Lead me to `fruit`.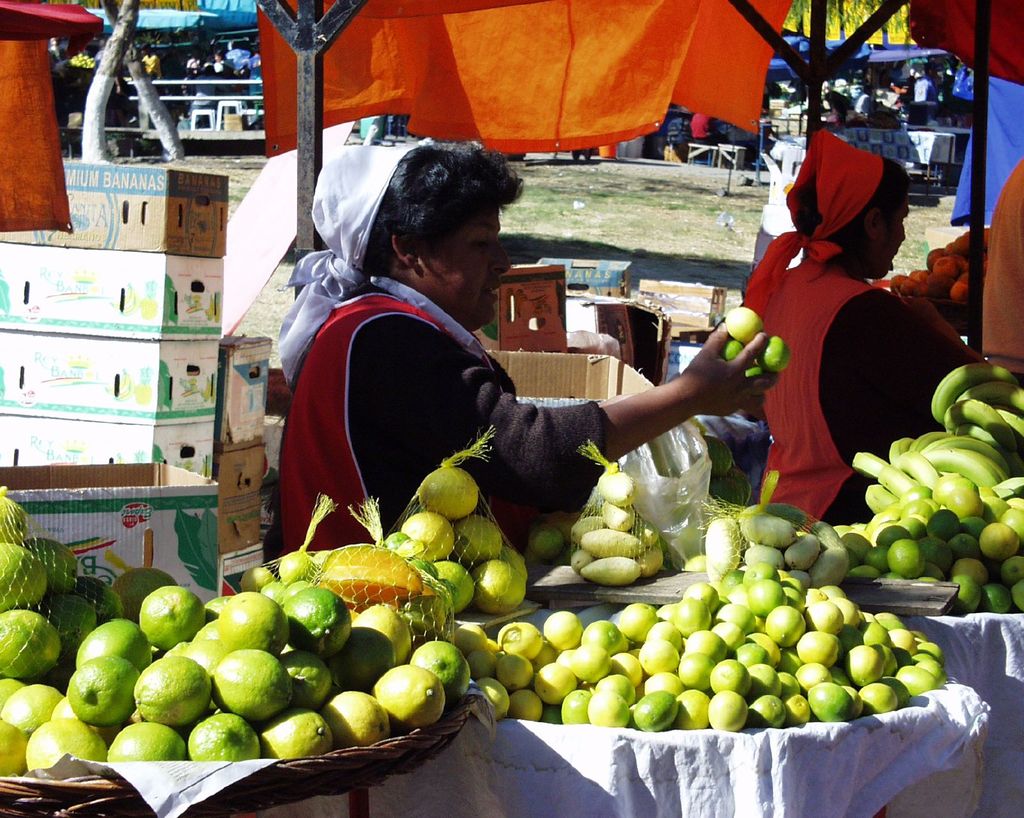
Lead to 746,363,762,374.
